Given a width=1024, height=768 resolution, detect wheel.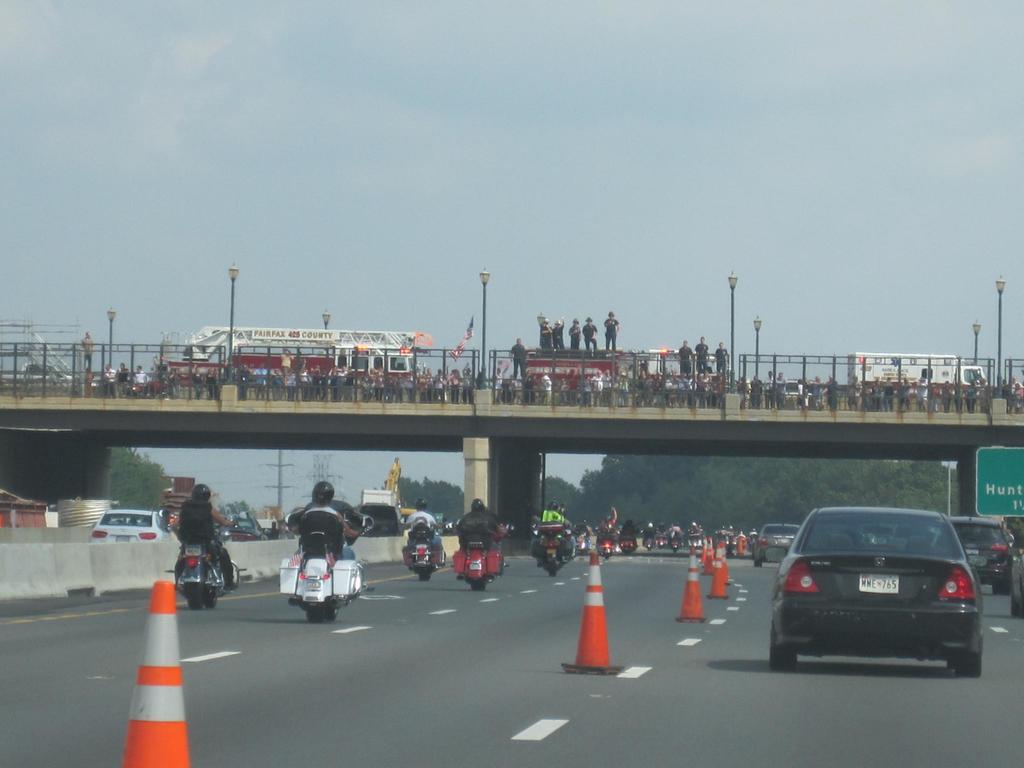
419 572 432 585.
